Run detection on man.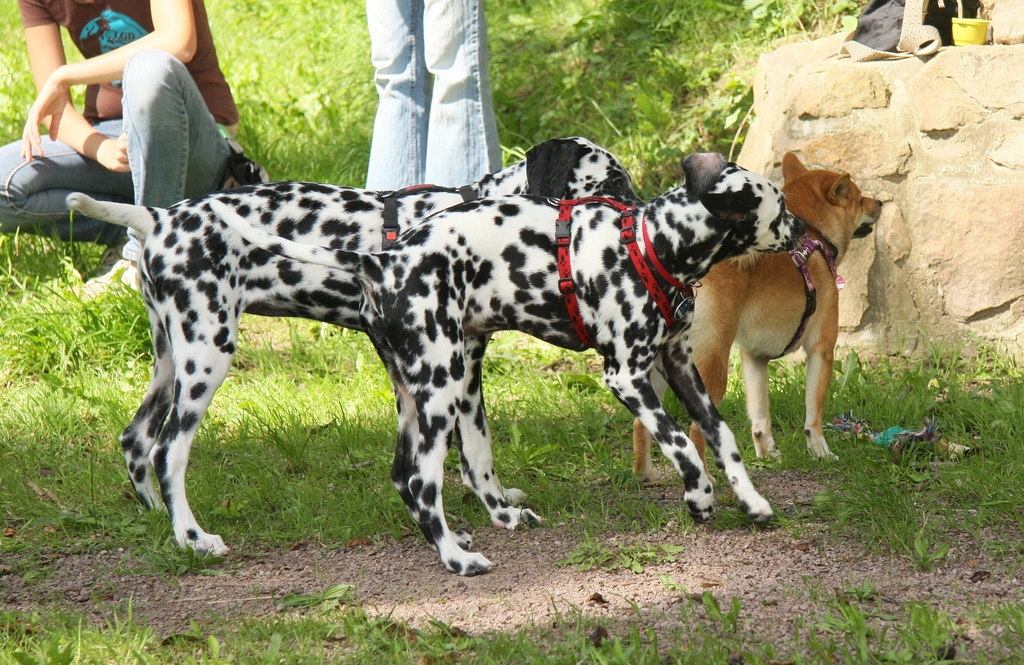
Result: bbox=(0, 0, 252, 298).
